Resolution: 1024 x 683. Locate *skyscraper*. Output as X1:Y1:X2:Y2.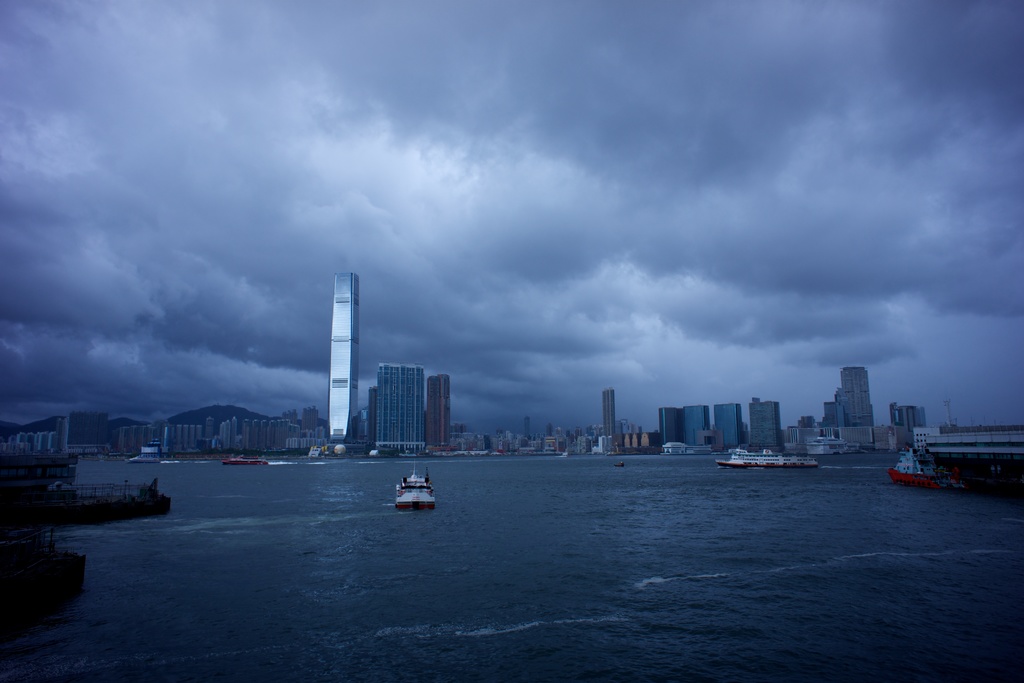
426:371:458:448.
